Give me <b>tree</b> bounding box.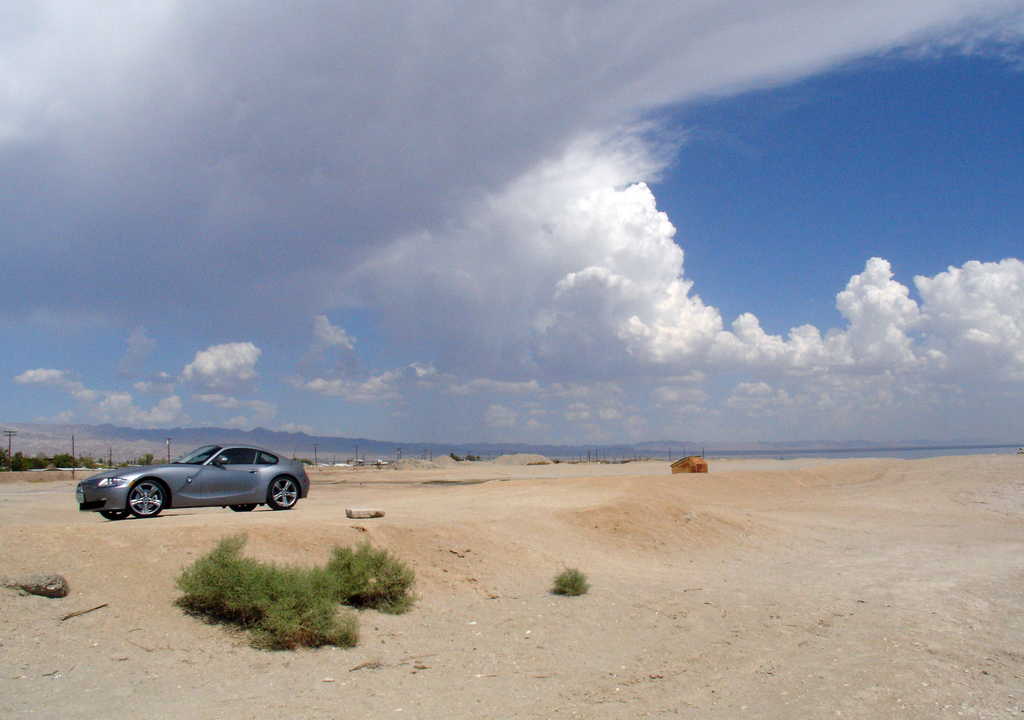
(x1=3, y1=452, x2=39, y2=474).
